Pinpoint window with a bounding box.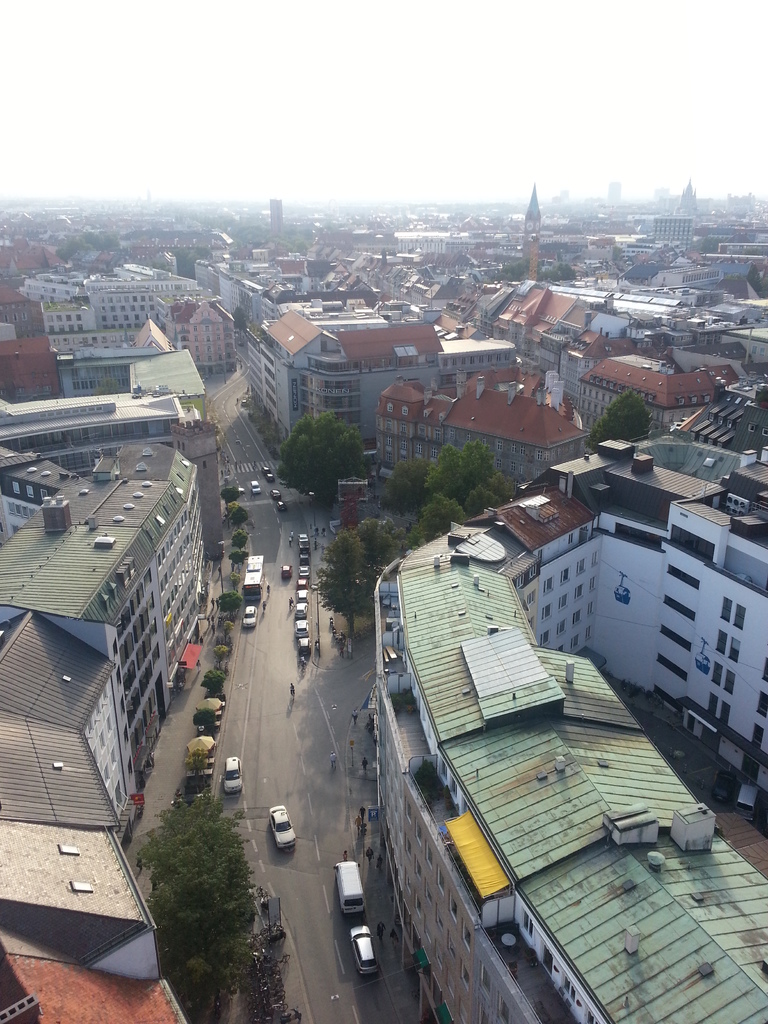
left=573, top=634, right=584, bottom=650.
